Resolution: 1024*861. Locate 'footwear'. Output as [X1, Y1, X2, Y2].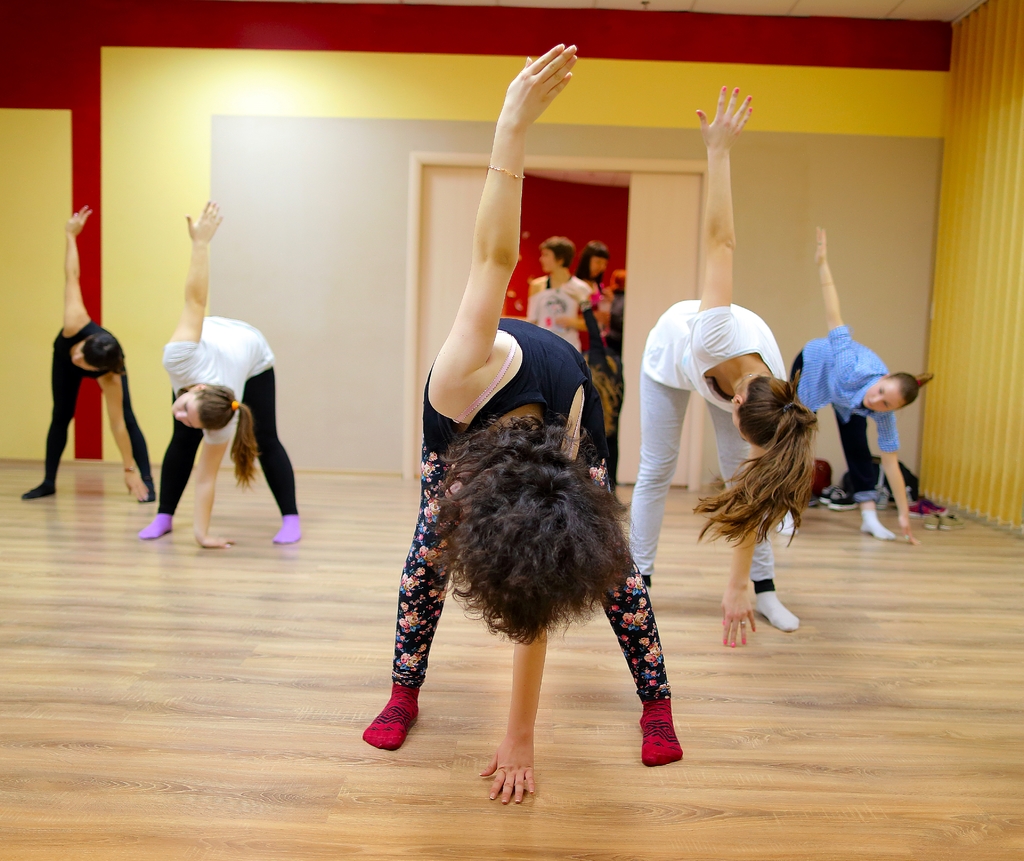
[641, 704, 685, 760].
